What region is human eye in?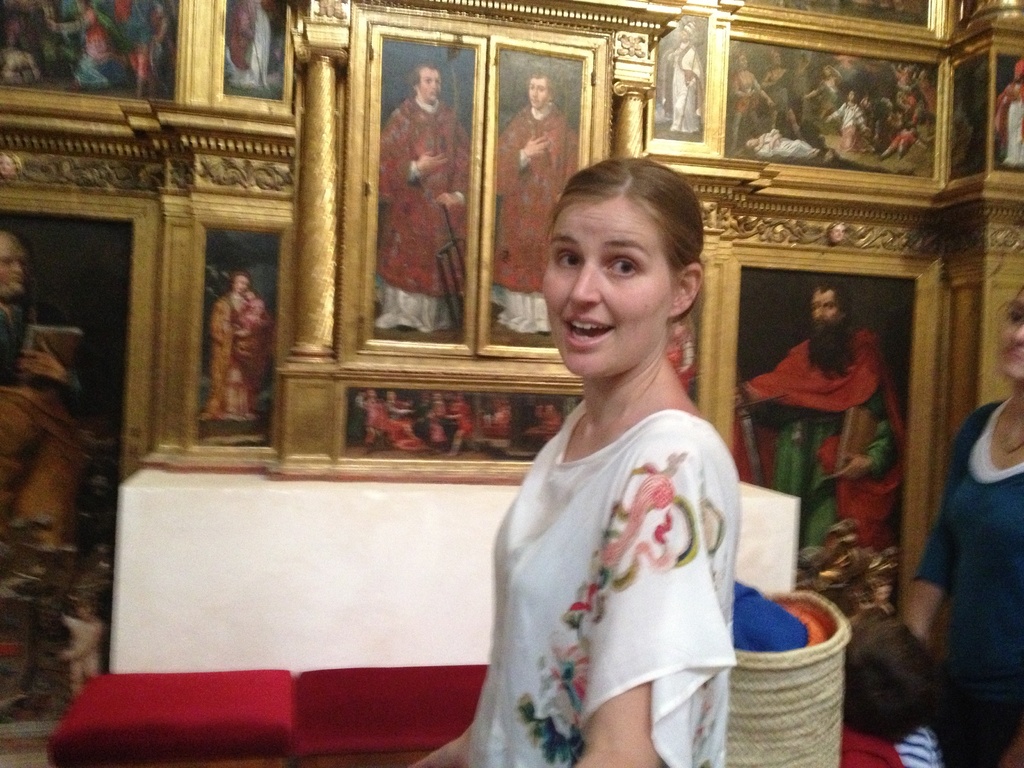
(x1=604, y1=254, x2=641, y2=281).
